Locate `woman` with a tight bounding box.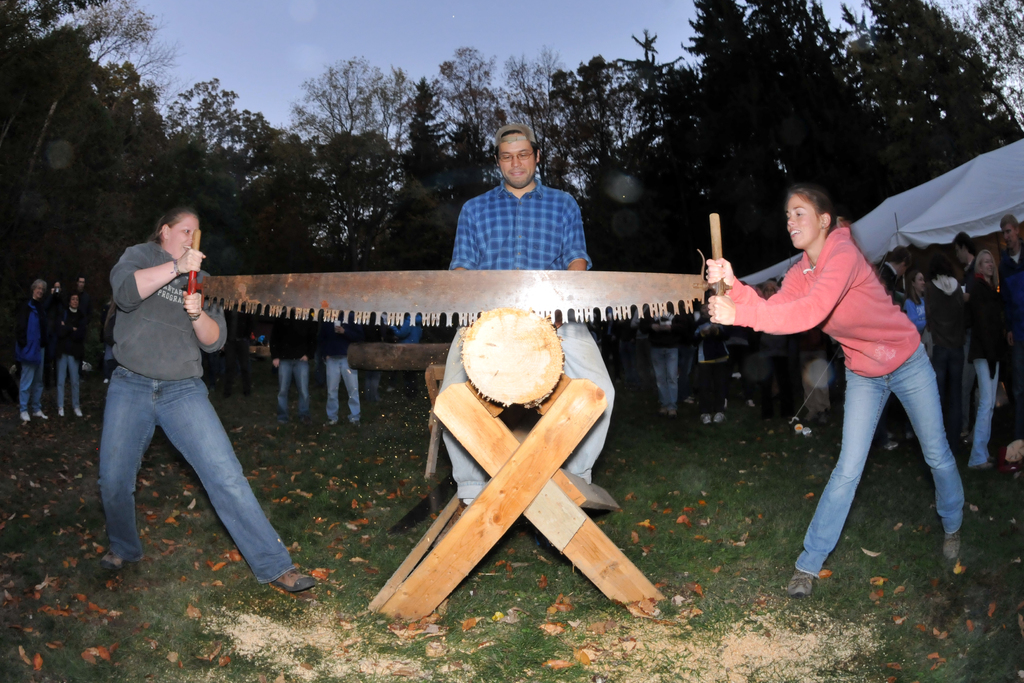
[51,290,85,419].
